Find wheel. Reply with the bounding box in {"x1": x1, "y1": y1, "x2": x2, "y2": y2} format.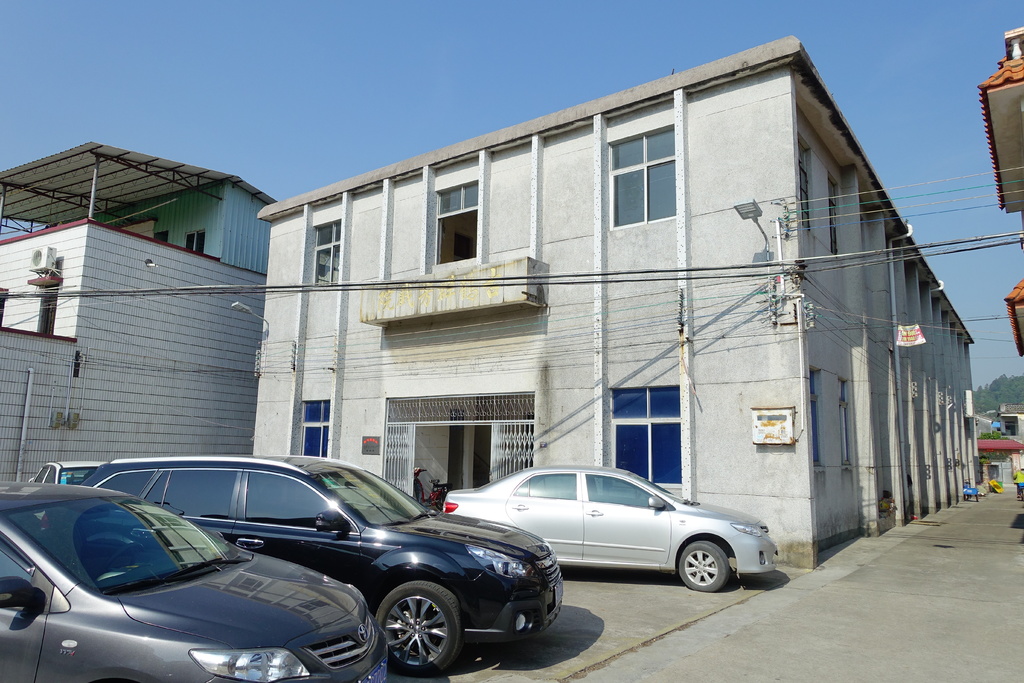
{"x1": 362, "y1": 574, "x2": 461, "y2": 682}.
